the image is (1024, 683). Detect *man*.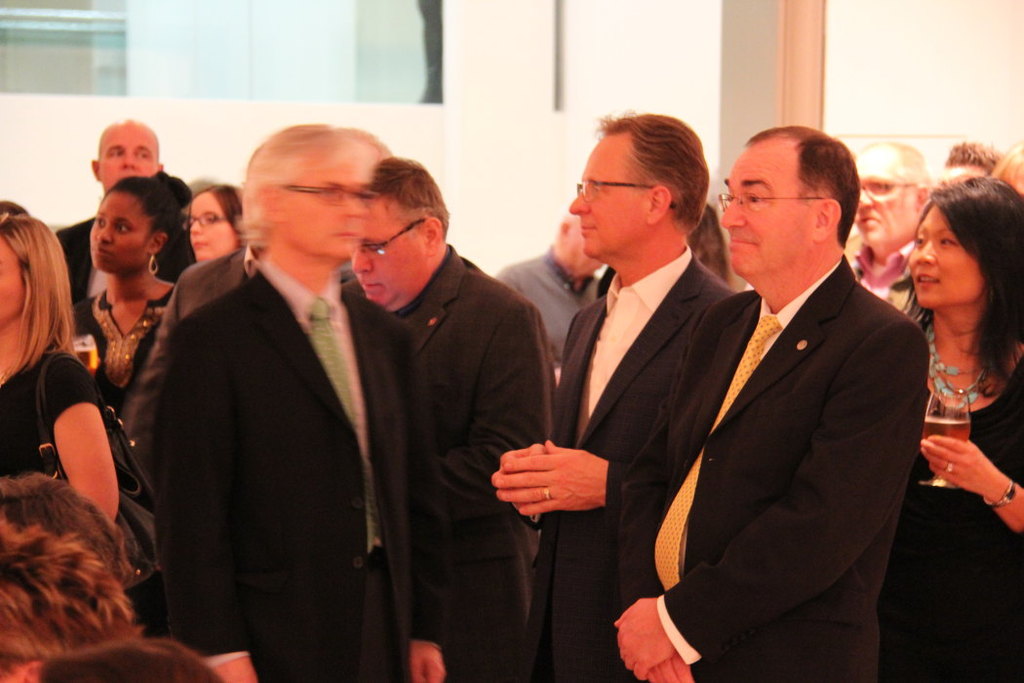
Detection: 842 139 934 316.
